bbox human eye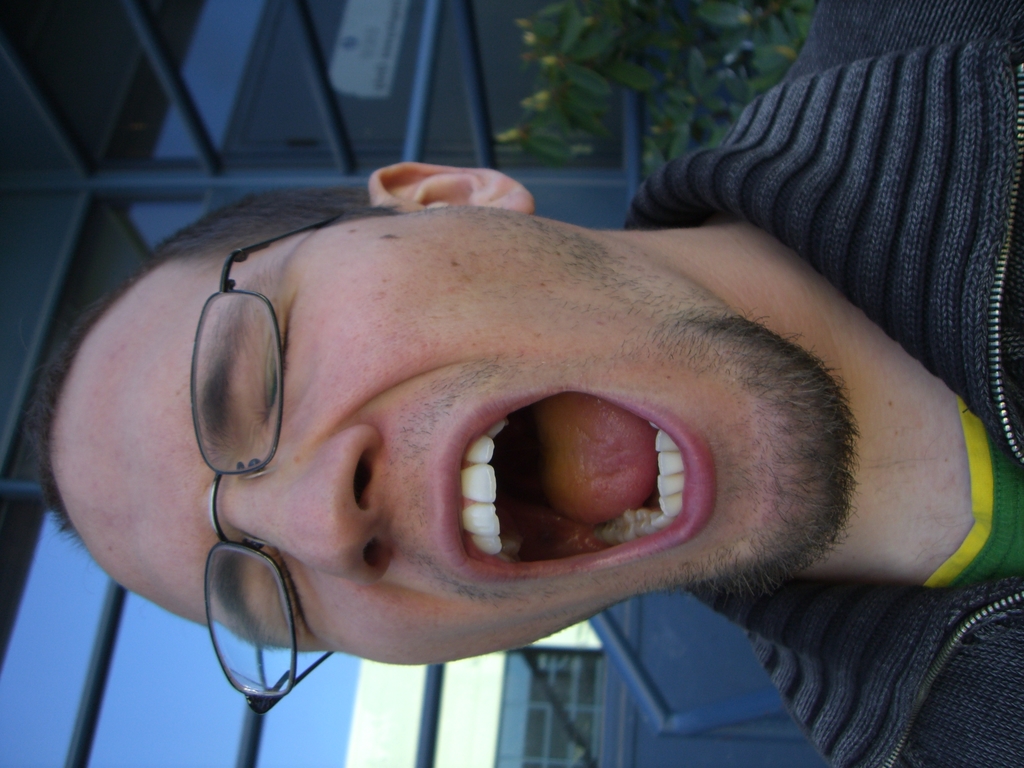
[252,547,328,647]
